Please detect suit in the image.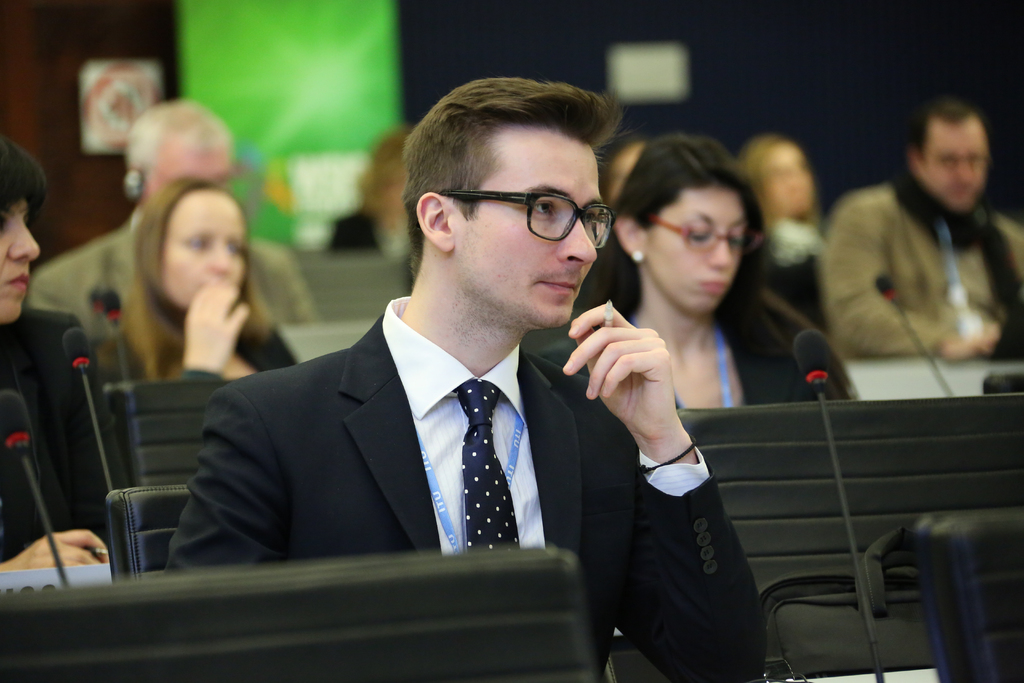
Rect(126, 194, 705, 648).
